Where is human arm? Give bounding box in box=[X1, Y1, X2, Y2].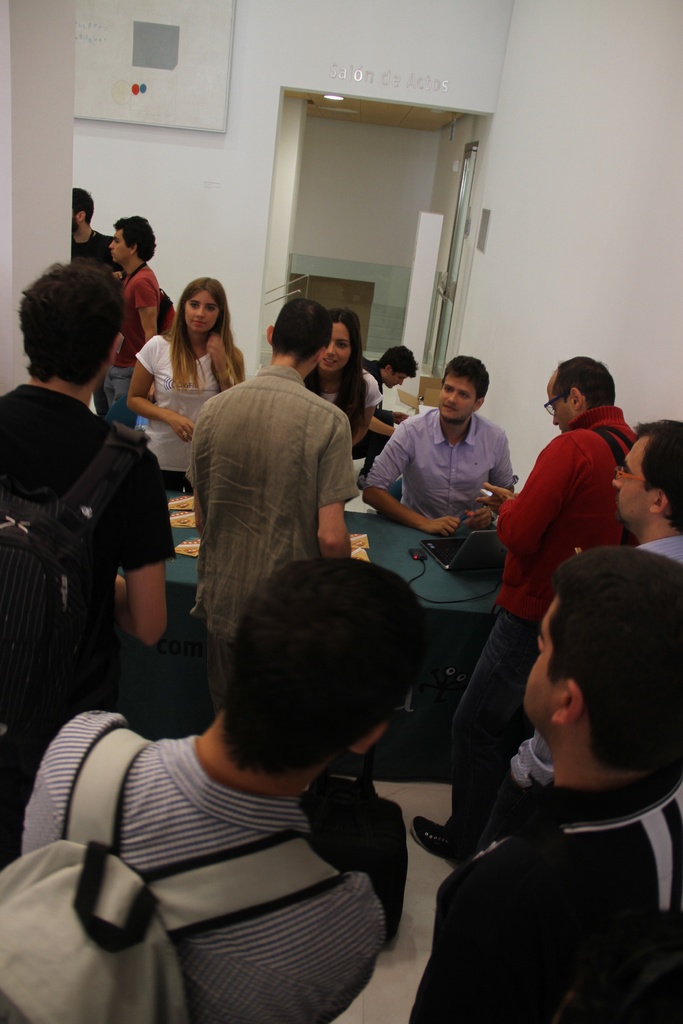
box=[125, 339, 195, 440].
